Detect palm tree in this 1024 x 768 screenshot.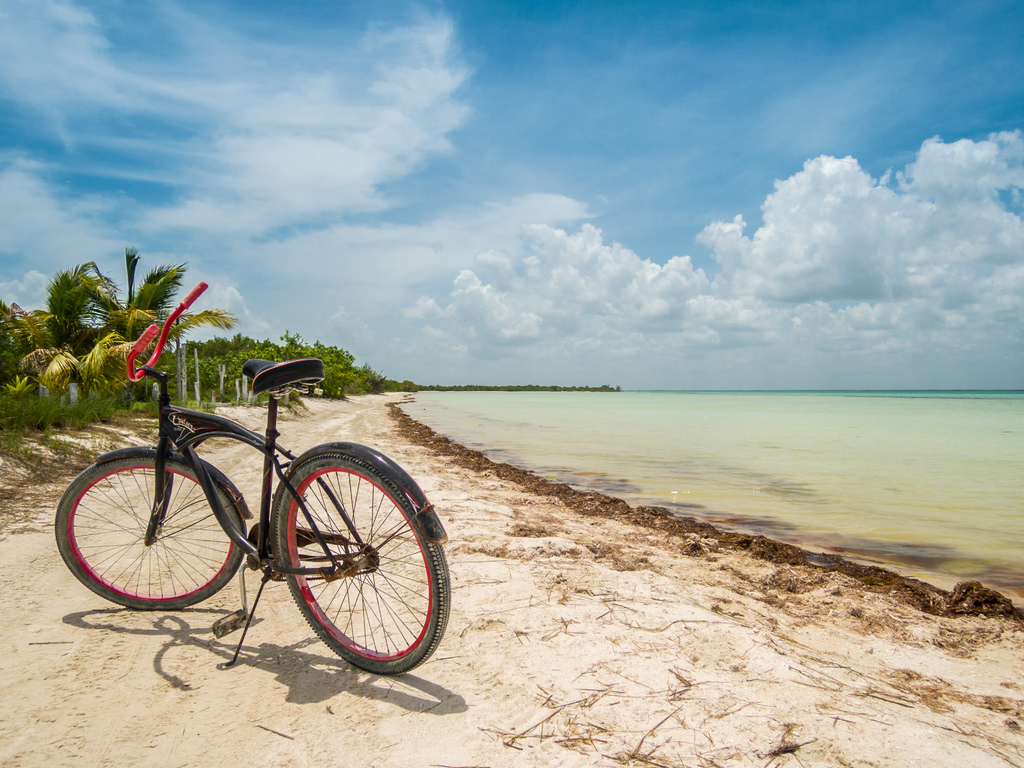
Detection: {"left": 79, "top": 327, "right": 122, "bottom": 395}.
